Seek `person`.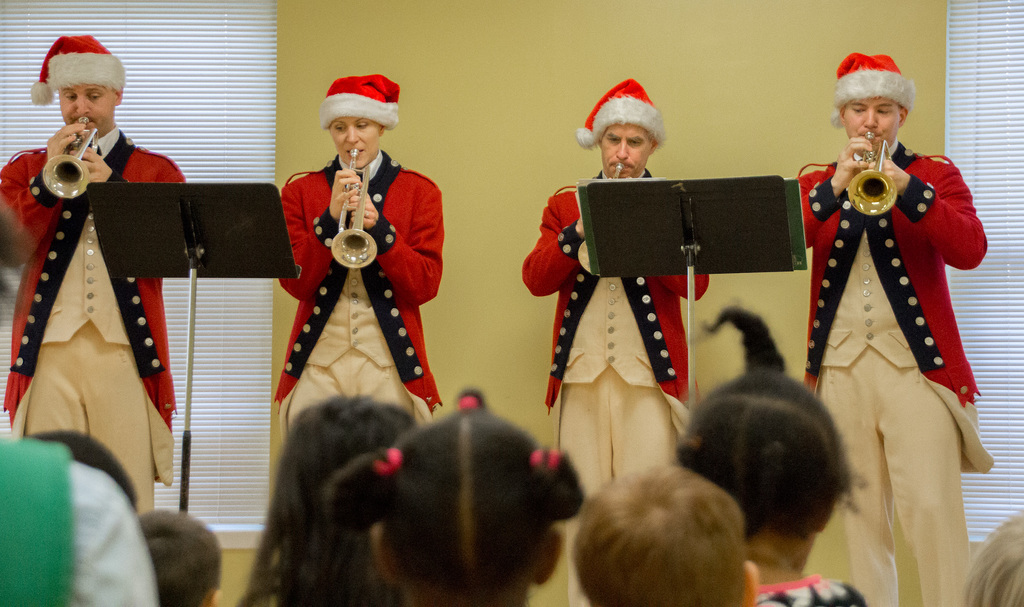
136 506 220 606.
